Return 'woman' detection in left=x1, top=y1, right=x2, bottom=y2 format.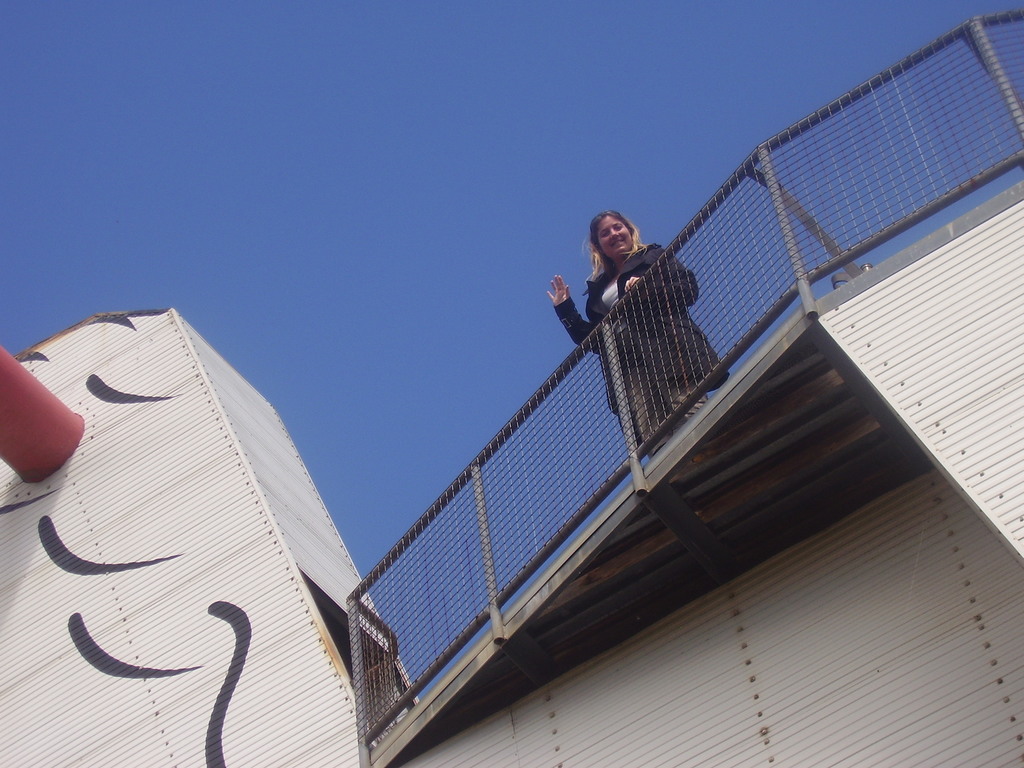
left=543, top=210, right=732, bottom=458.
